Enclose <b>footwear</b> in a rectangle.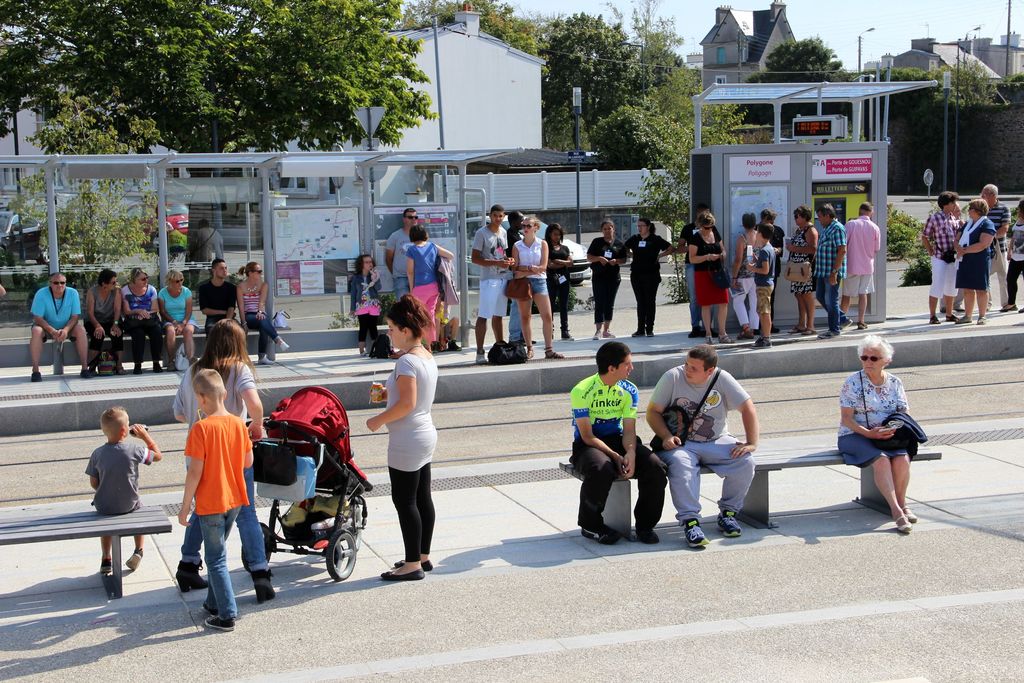
<bbox>187, 352, 198, 370</bbox>.
